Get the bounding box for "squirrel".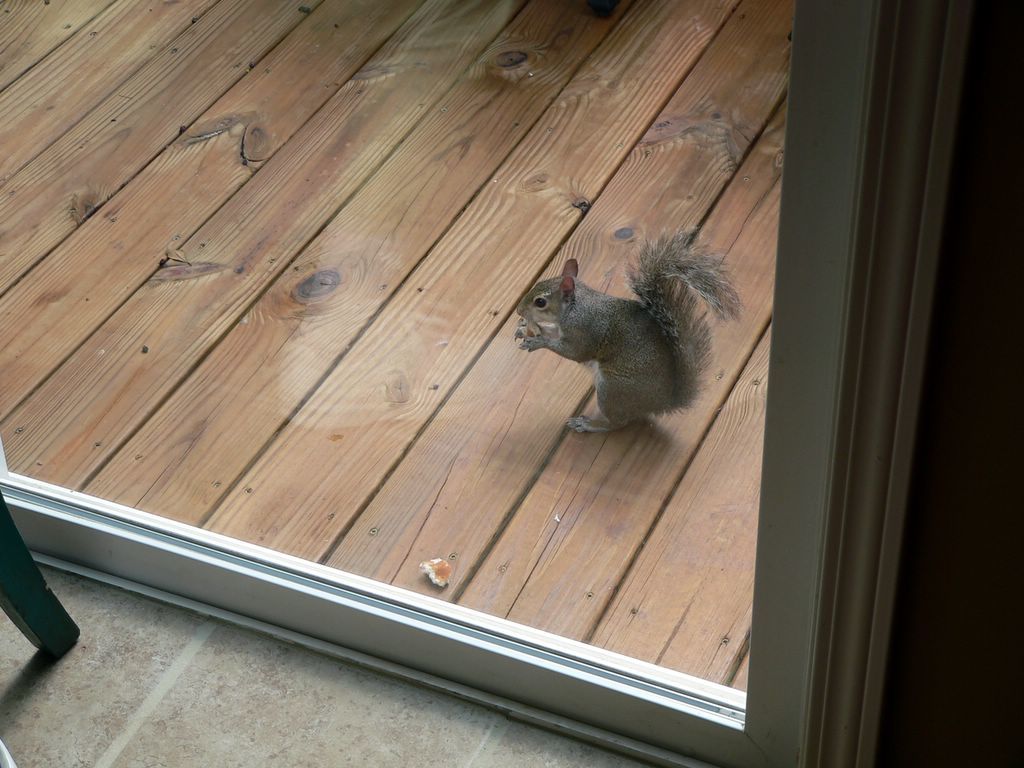
Rect(505, 230, 763, 431).
